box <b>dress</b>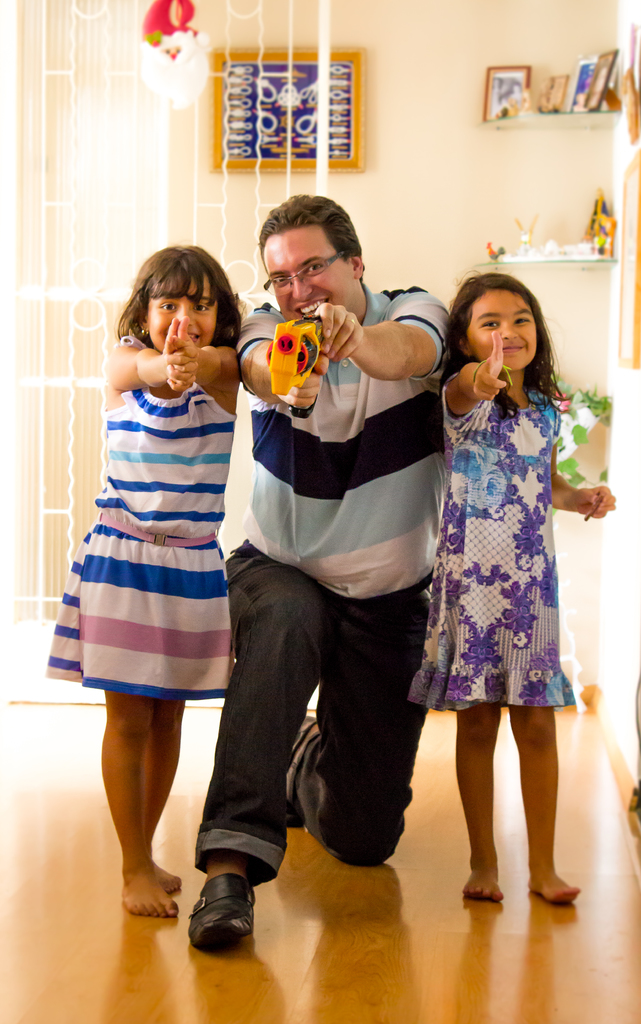
(x1=32, y1=330, x2=233, y2=687)
